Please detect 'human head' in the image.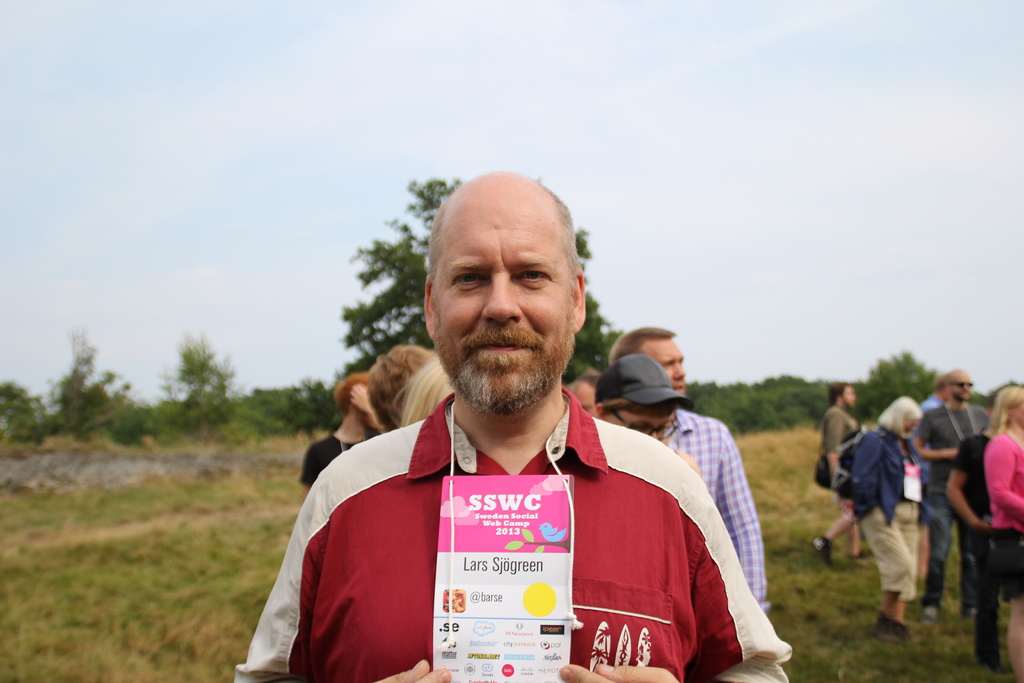
detection(991, 384, 1023, 427).
